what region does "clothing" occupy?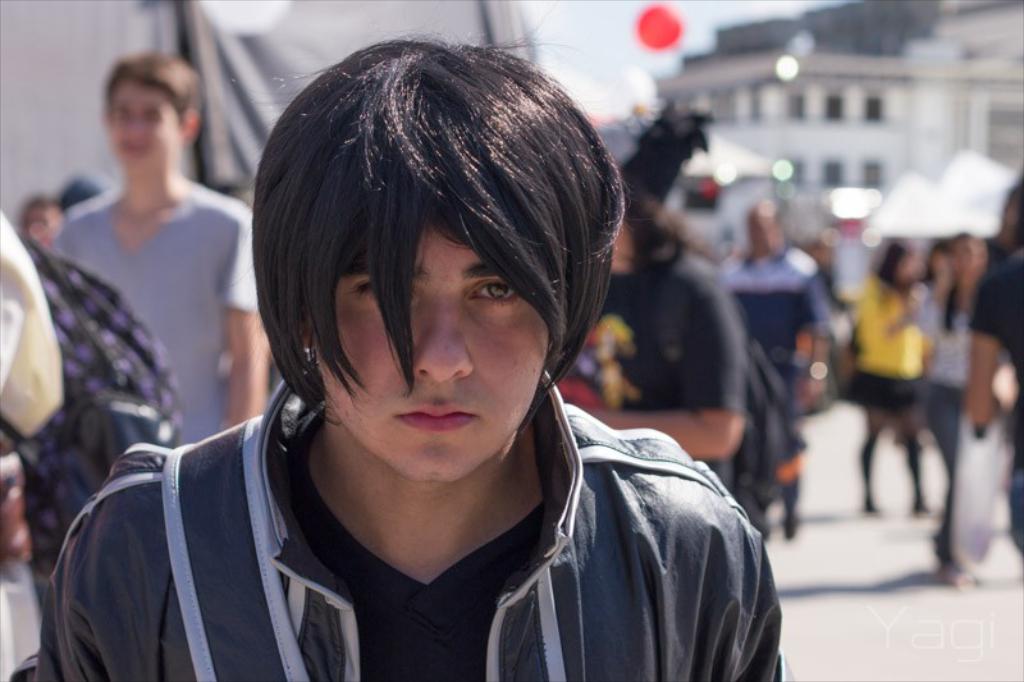
(left=918, top=303, right=974, bottom=553).
